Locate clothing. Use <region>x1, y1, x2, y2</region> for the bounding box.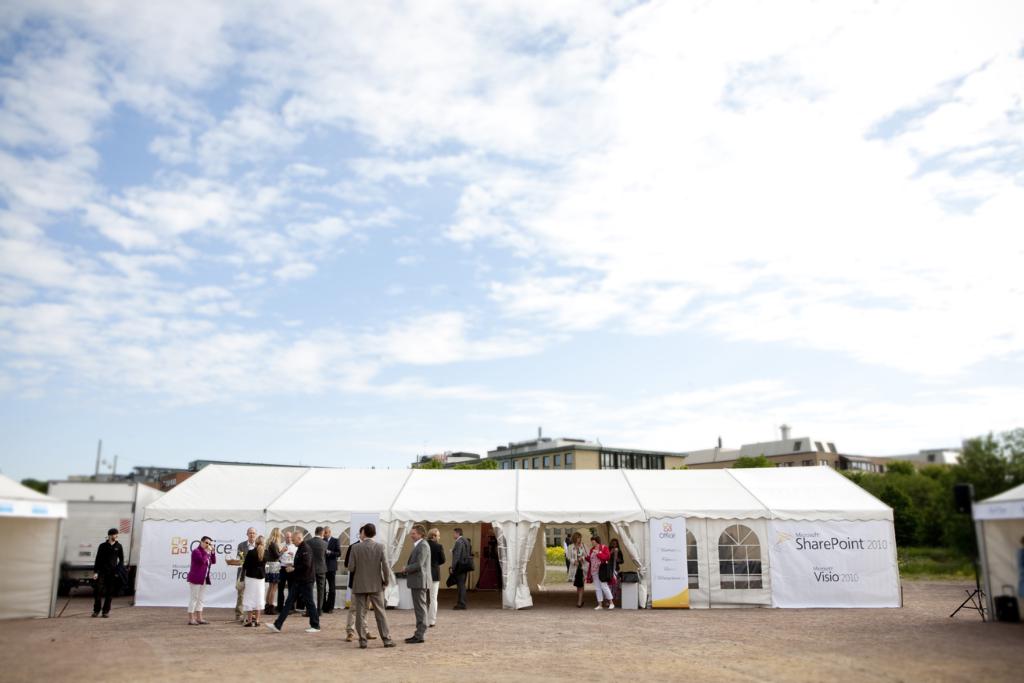
<region>187, 546, 213, 625</region>.
